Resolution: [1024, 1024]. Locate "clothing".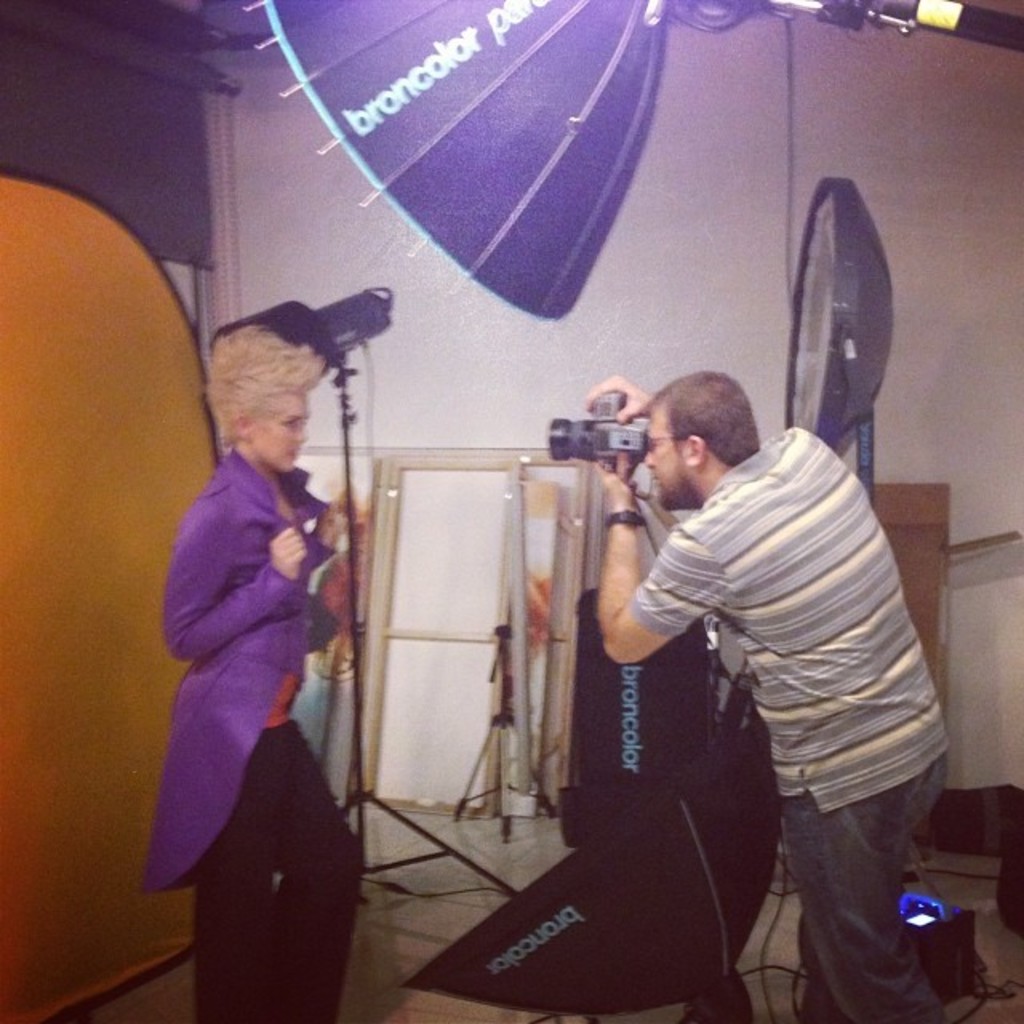
582, 384, 971, 978.
